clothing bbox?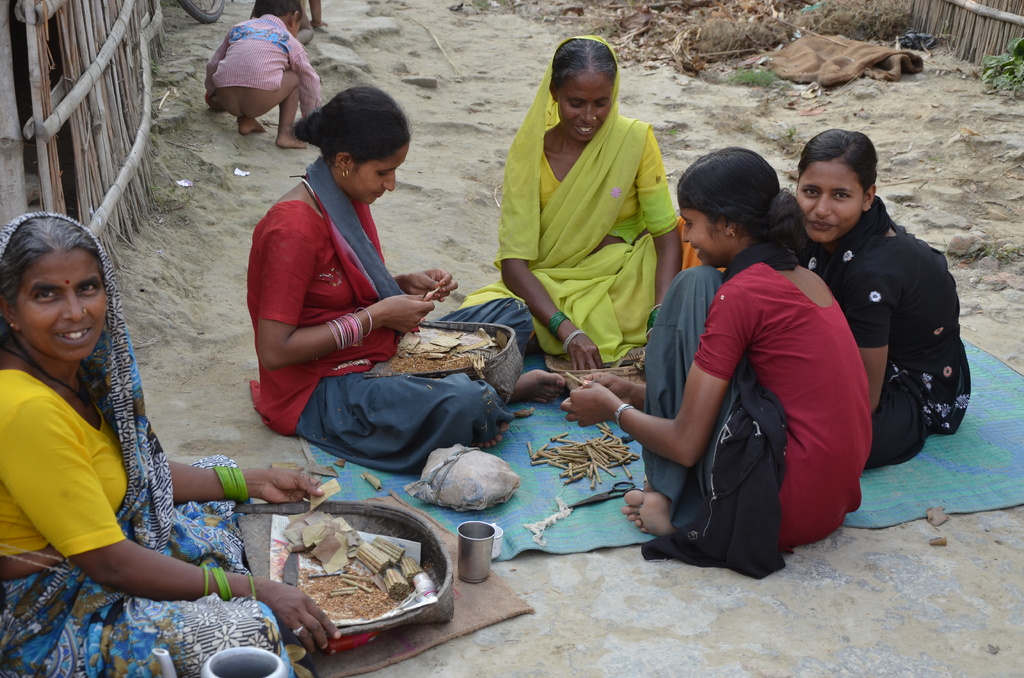
box=[458, 36, 724, 371]
